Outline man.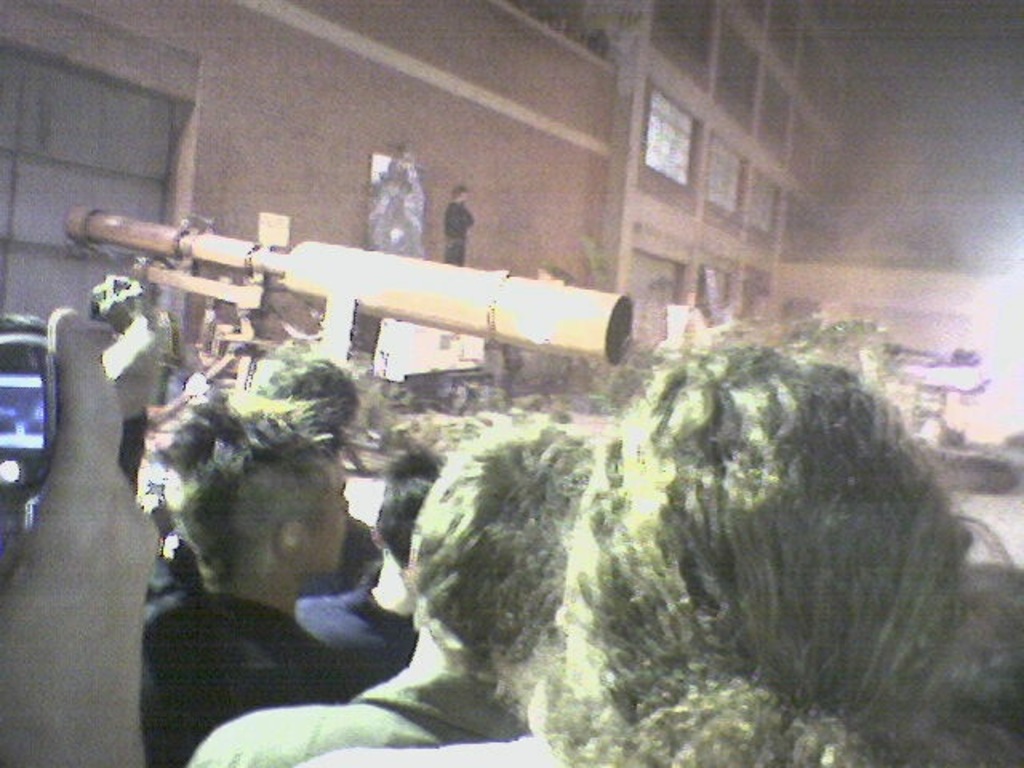
Outline: Rect(0, 309, 158, 766).
